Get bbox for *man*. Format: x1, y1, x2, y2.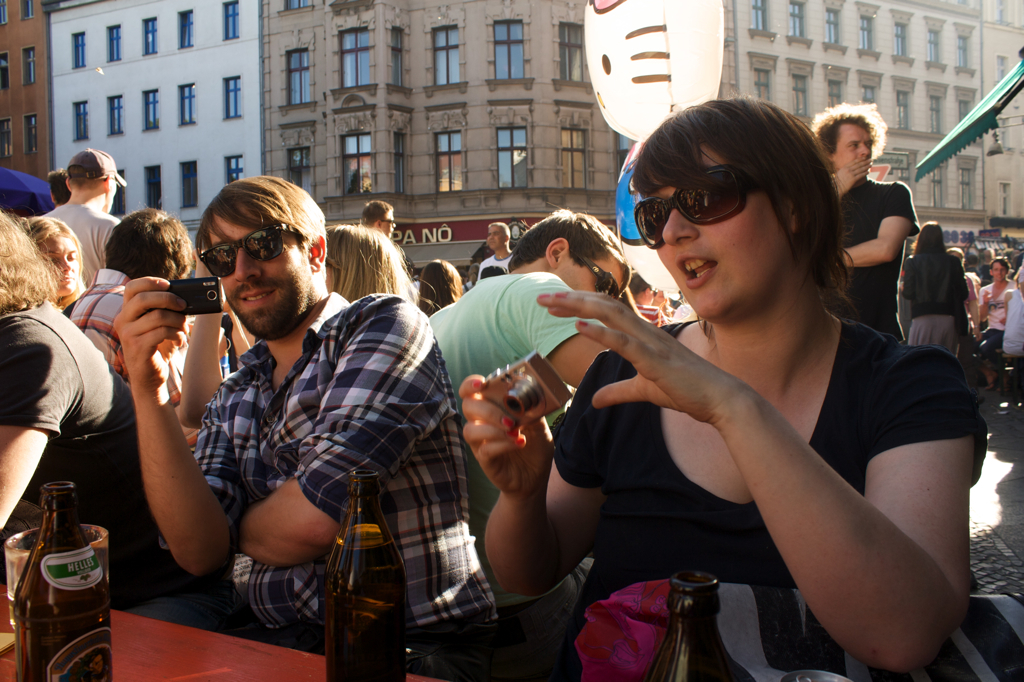
364, 197, 397, 238.
